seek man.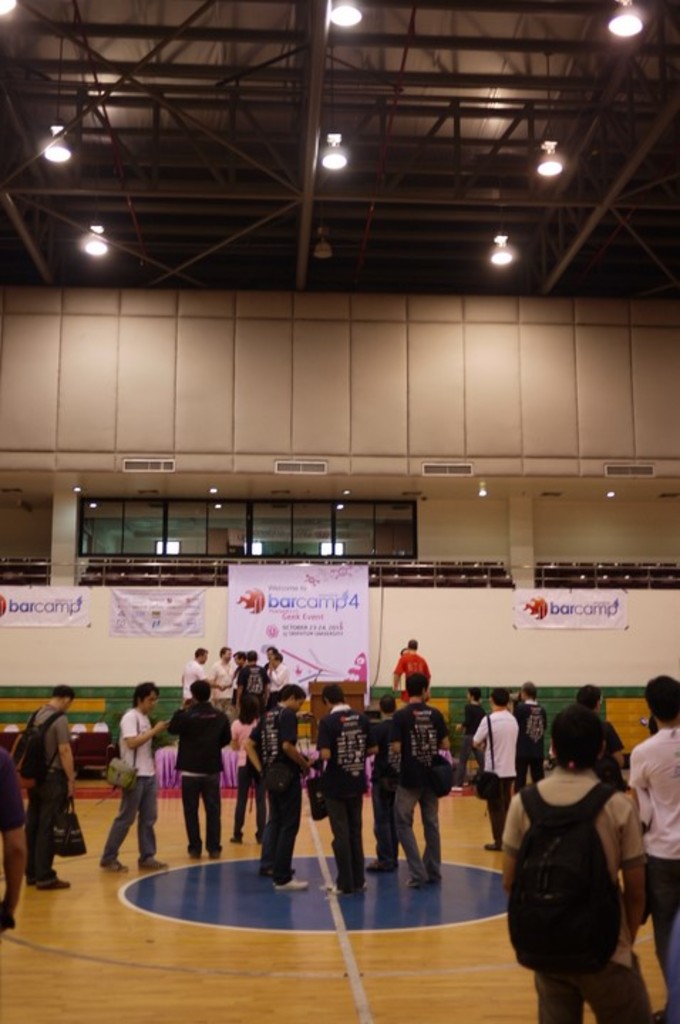
box(387, 668, 450, 889).
